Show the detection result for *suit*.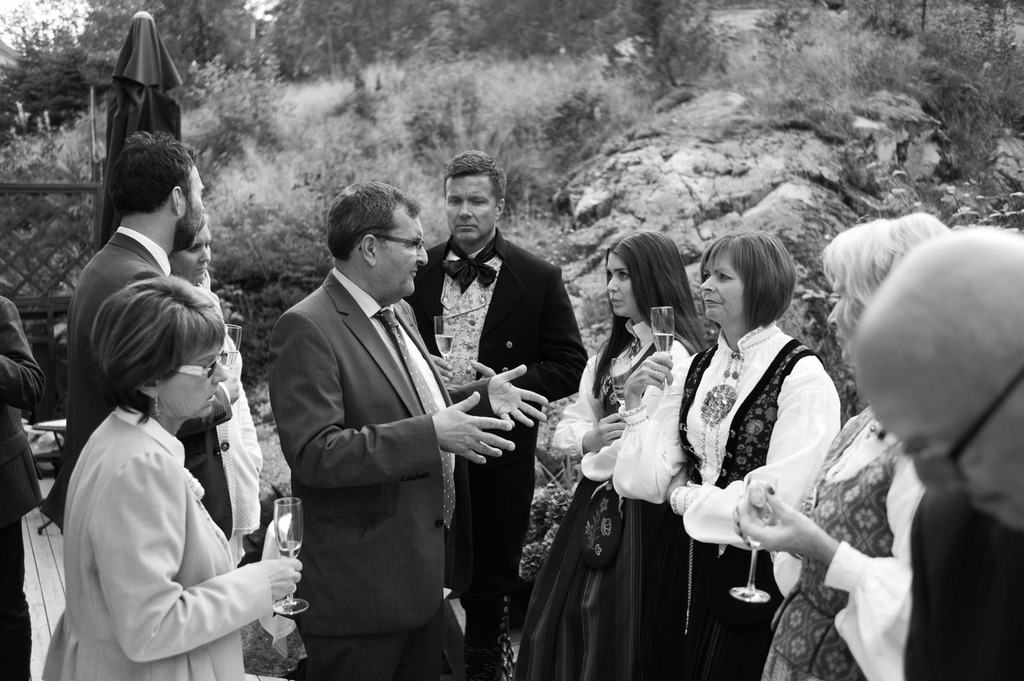
{"left": 400, "top": 229, "right": 585, "bottom": 680}.
